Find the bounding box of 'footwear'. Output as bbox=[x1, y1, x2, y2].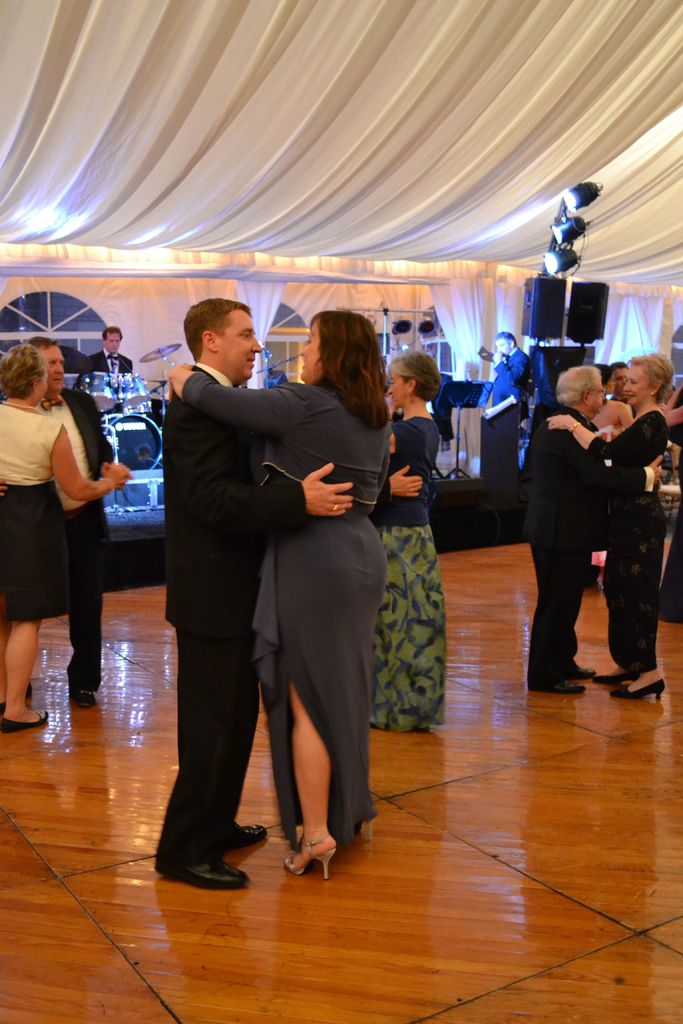
bbox=[609, 675, 665, 696].
